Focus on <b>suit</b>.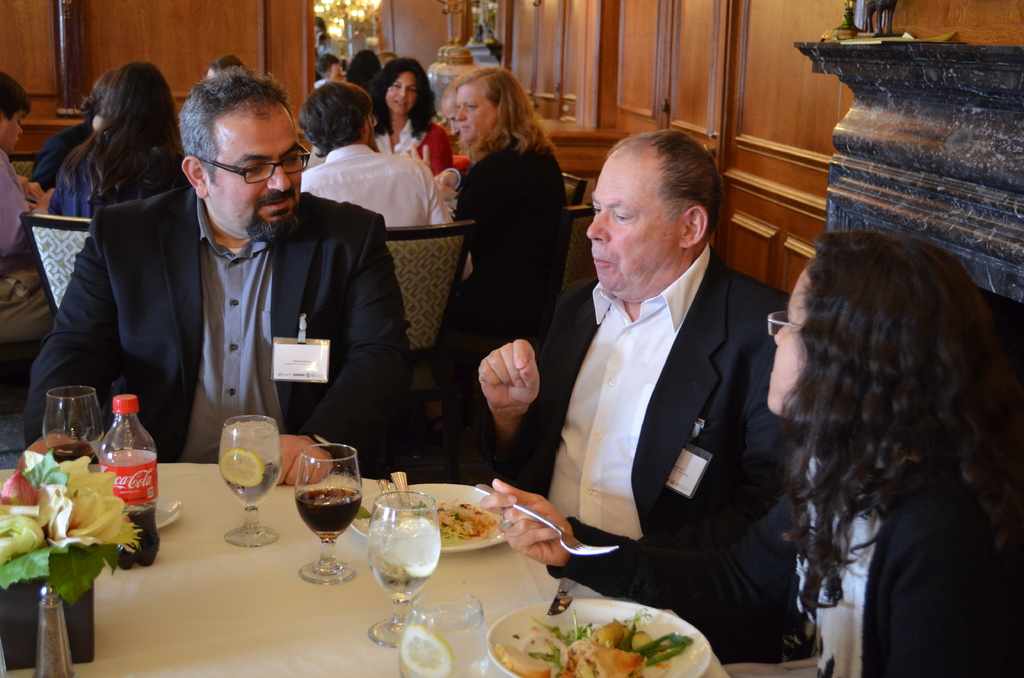
Focused at 547 459 1018 677.
